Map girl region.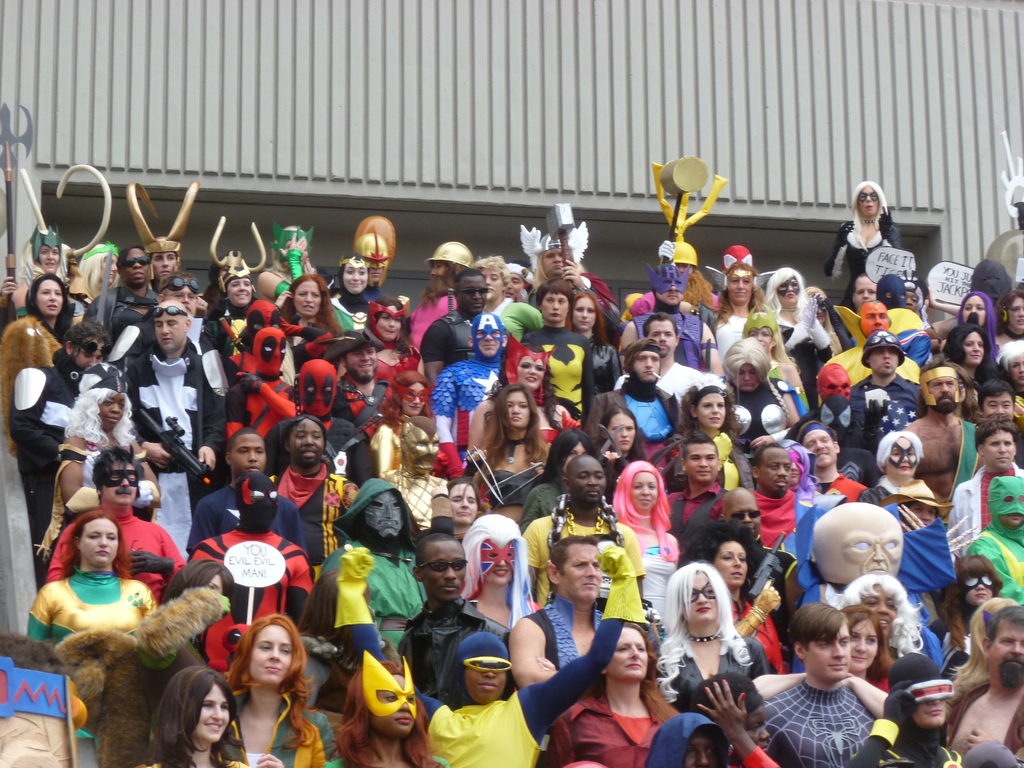
Mapped to 765,605,897,719.
